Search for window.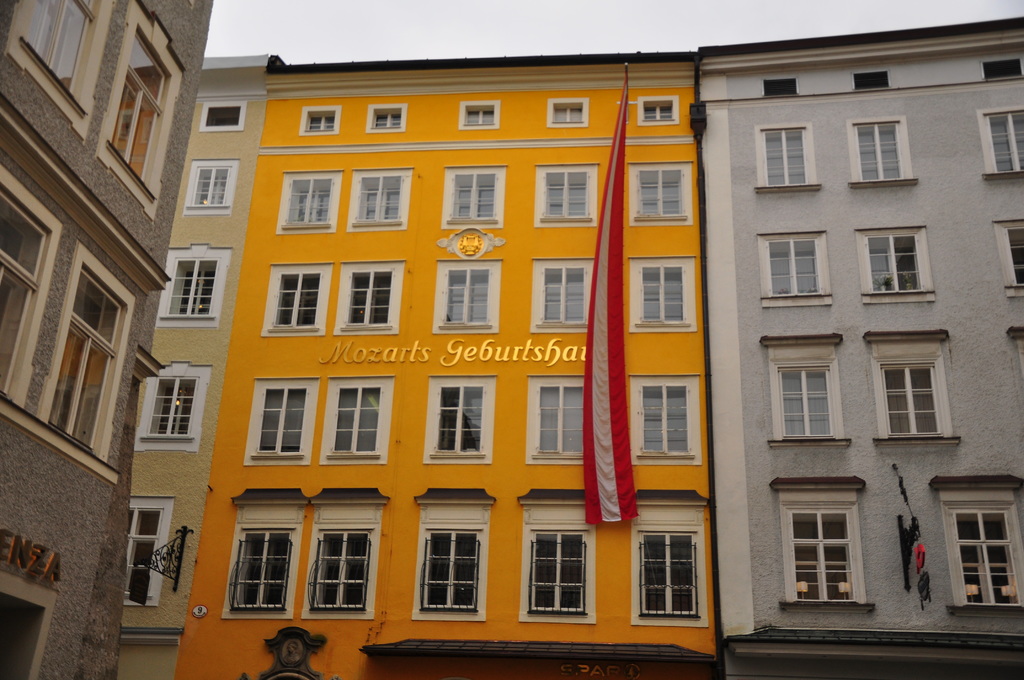
Found at BBox(753, 217, 820, 302).
